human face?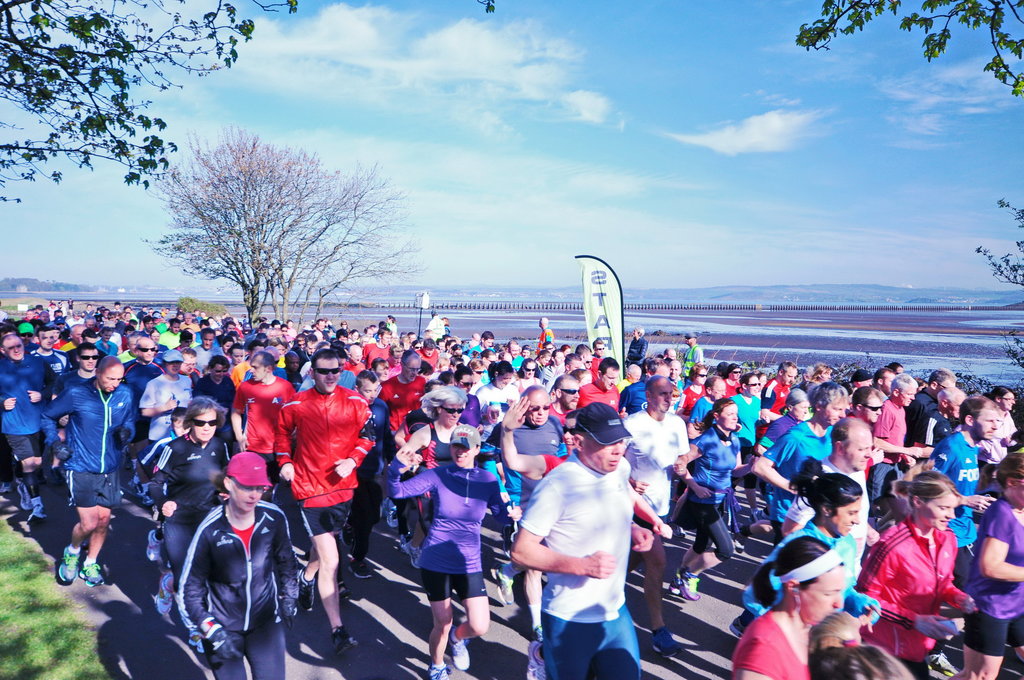
left=829, top=498, right=859, bottom=535
